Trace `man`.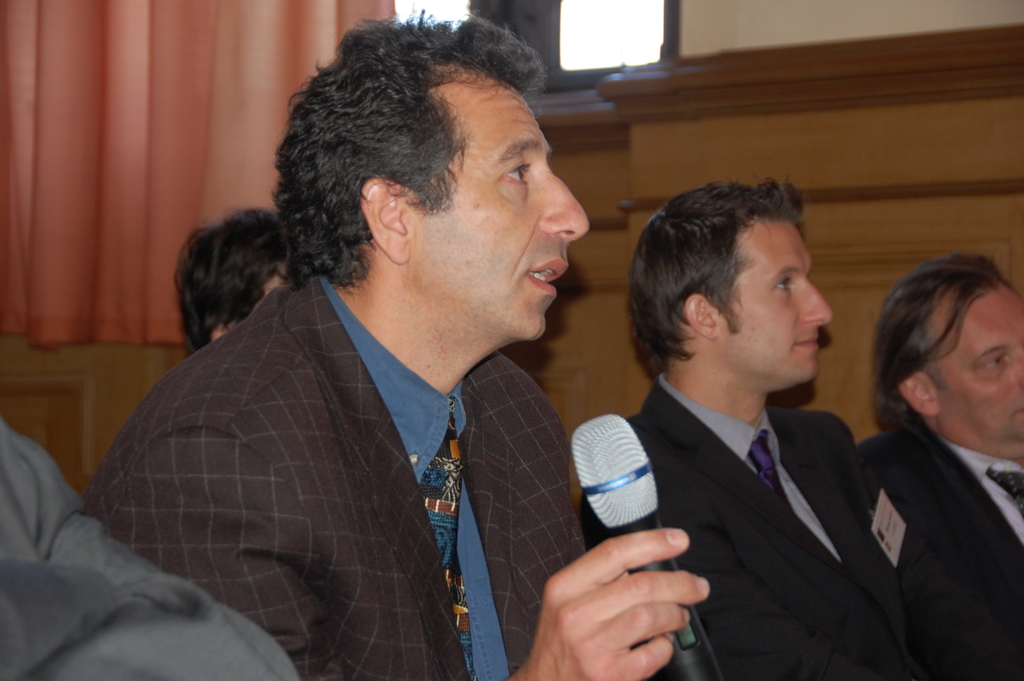
Traced to rect(570, 165, 932, 680).
